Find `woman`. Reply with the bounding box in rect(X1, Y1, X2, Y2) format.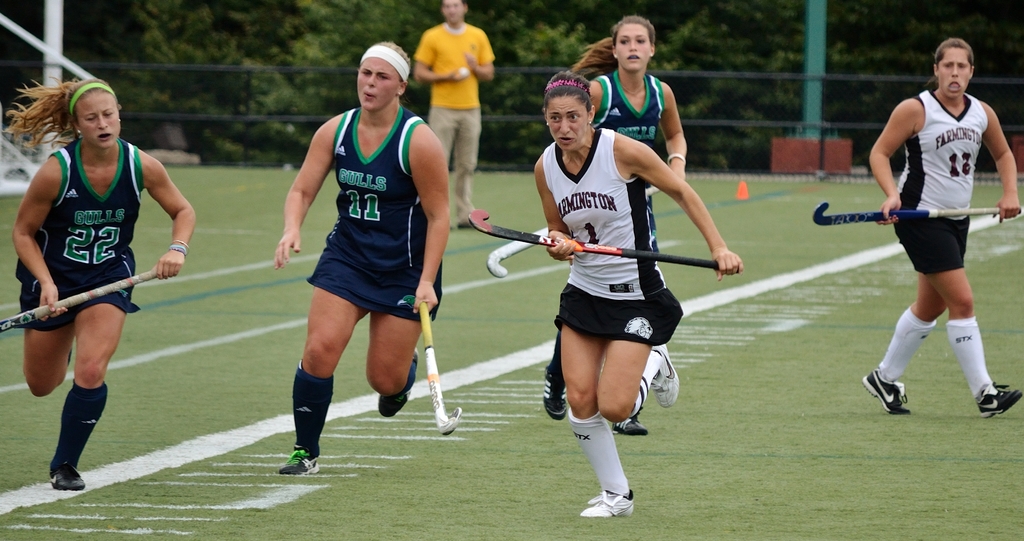
rect(12, 71, 176, 491).
